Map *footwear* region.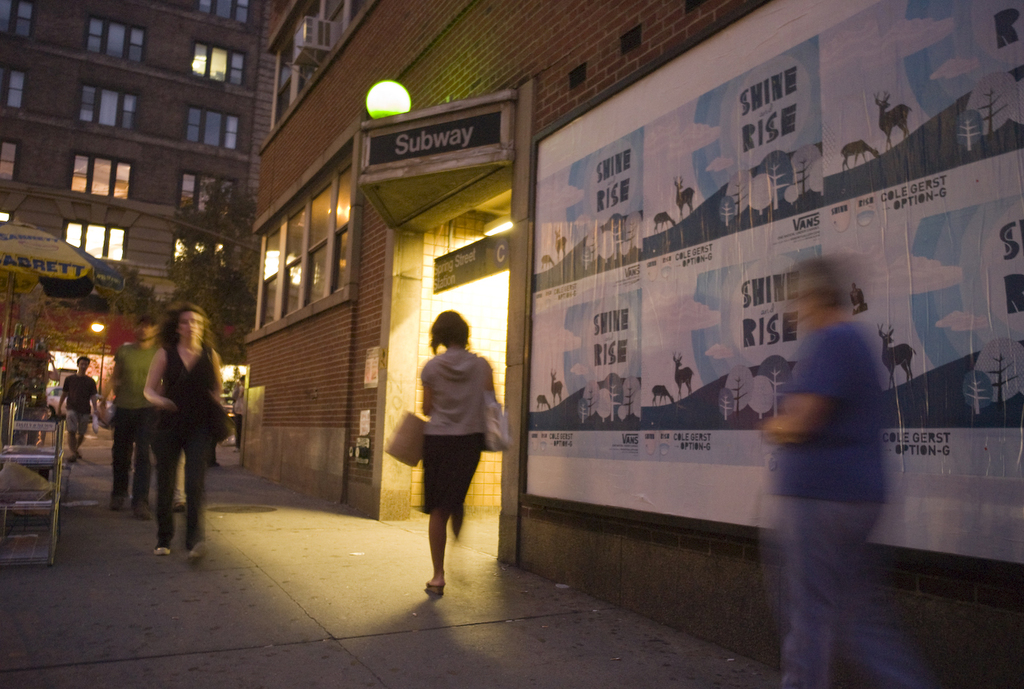
Mapped to bbox(153, 529, 173, 558).
